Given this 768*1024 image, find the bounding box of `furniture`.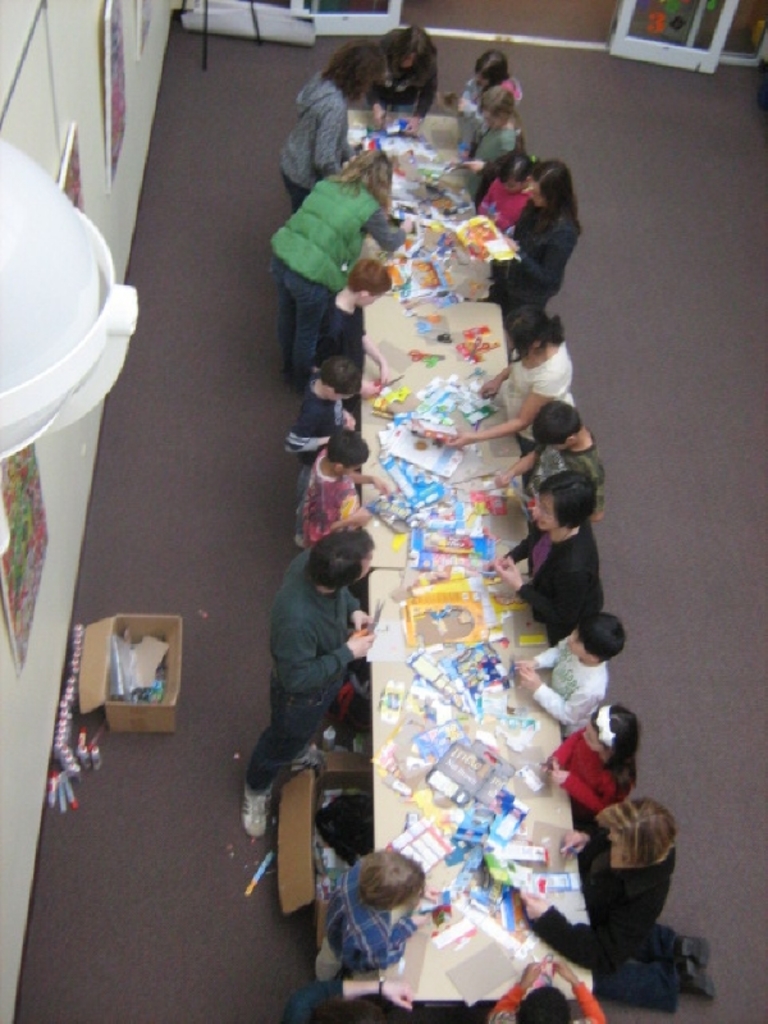
bbox=[183, 0, 265, 72].
